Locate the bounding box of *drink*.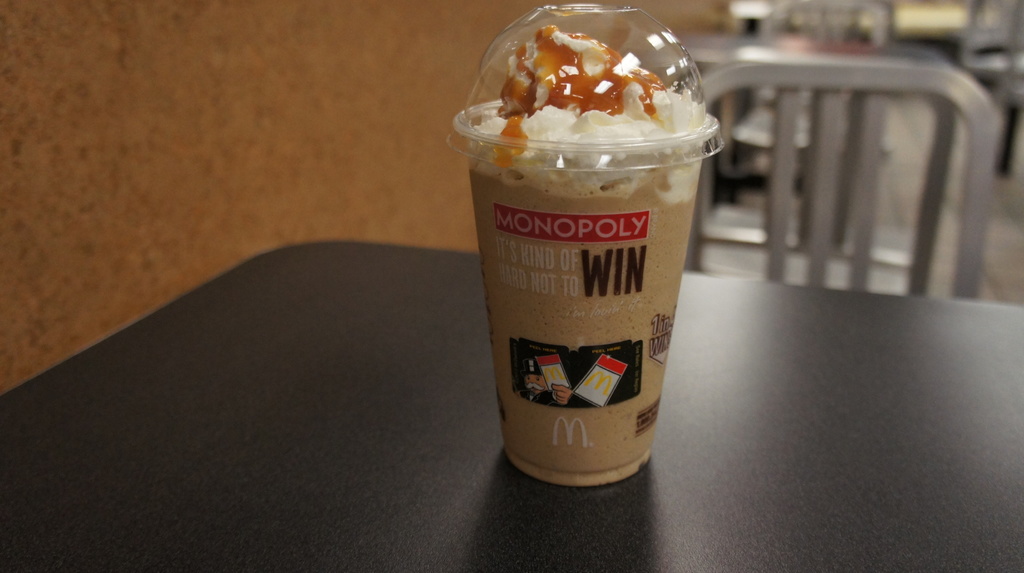
Bounding box: BBox(465, 0, 723, 506).
